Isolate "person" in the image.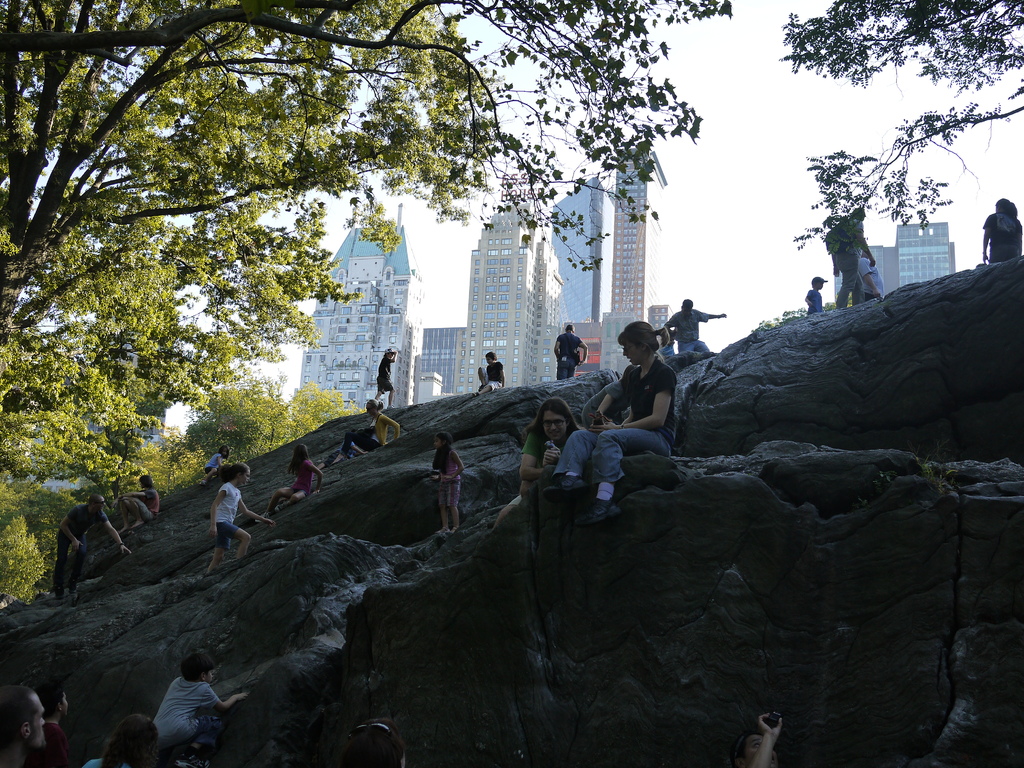
Isolated region: detection(208, 461, 274, 564).
